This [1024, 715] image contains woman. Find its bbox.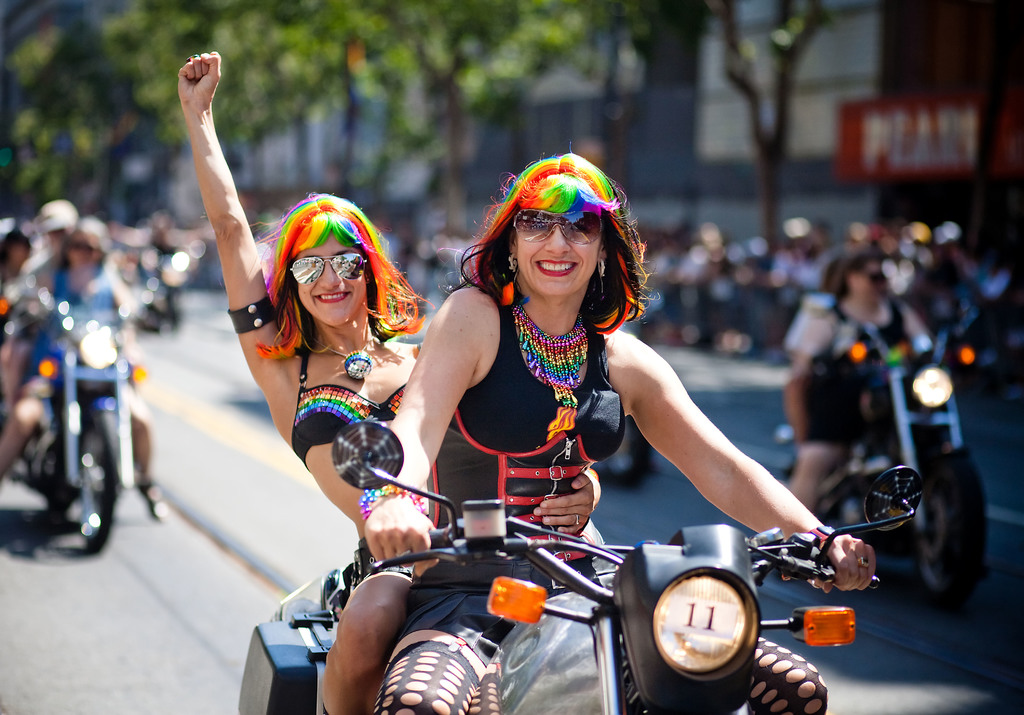
left=0, top=211, right=180, bottom=550.
